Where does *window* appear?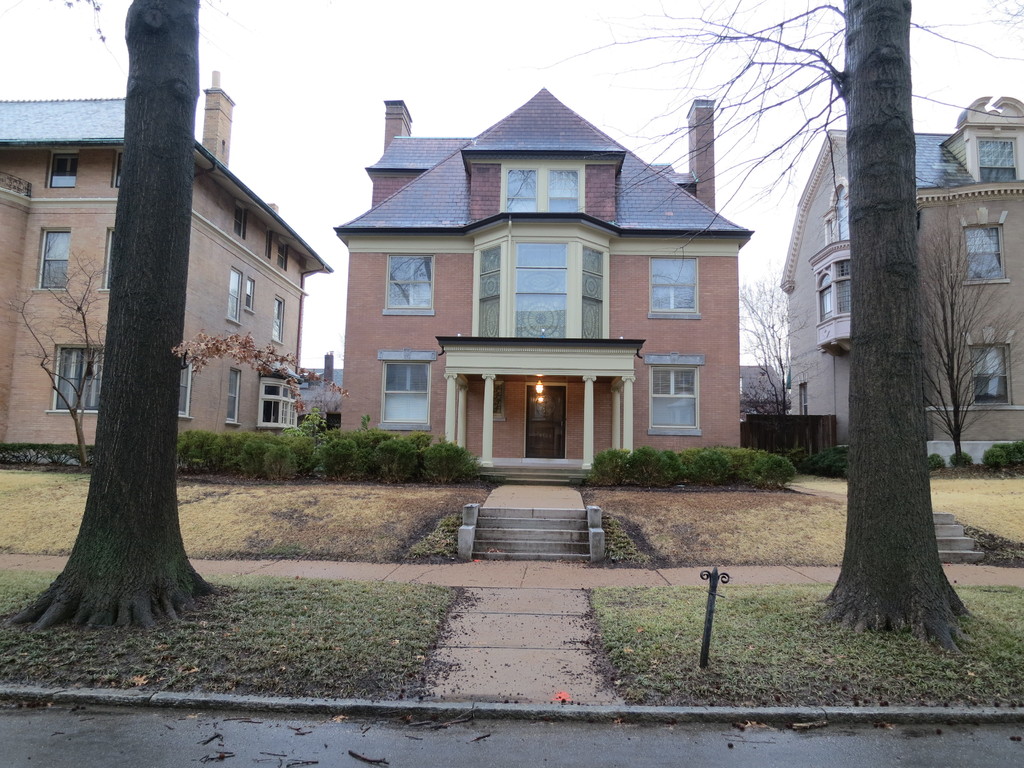
Appears at (x1=836, y1=192, x2=849, y2=240).
